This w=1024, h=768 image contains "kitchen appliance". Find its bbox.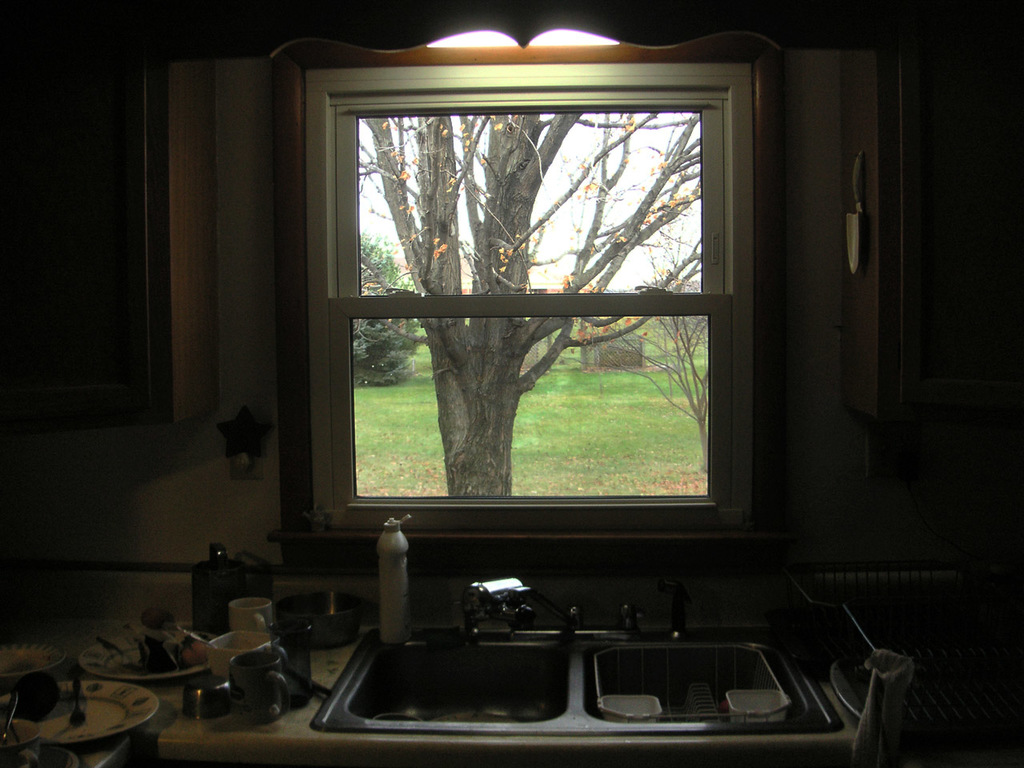
[220, 626, 262, 670].
